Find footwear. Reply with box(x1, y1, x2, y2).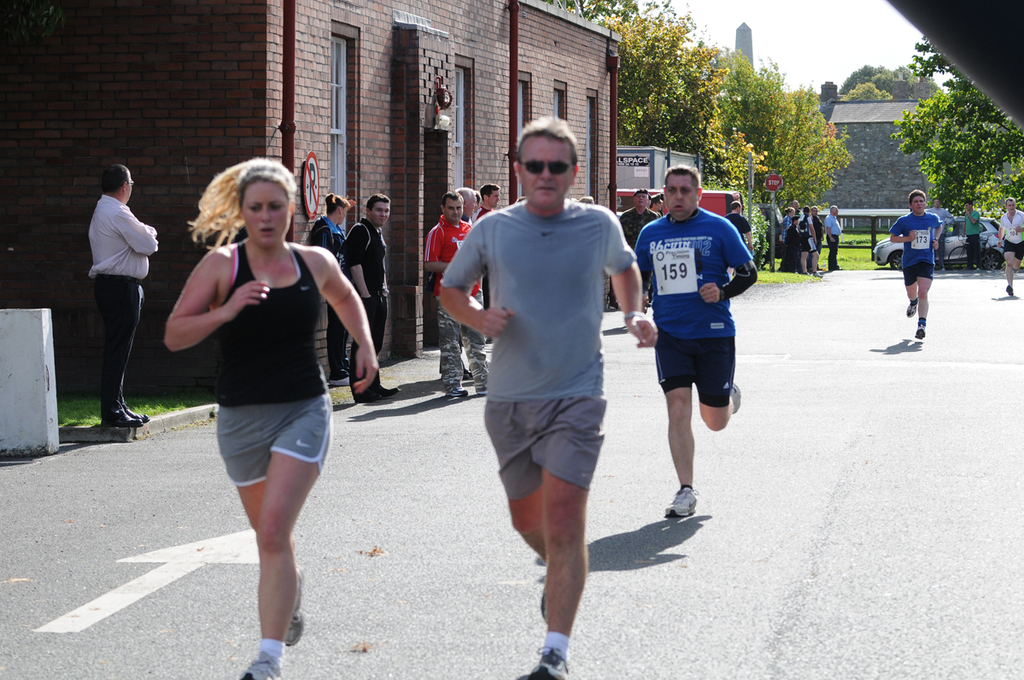
box(472, 379, 489, 396).
